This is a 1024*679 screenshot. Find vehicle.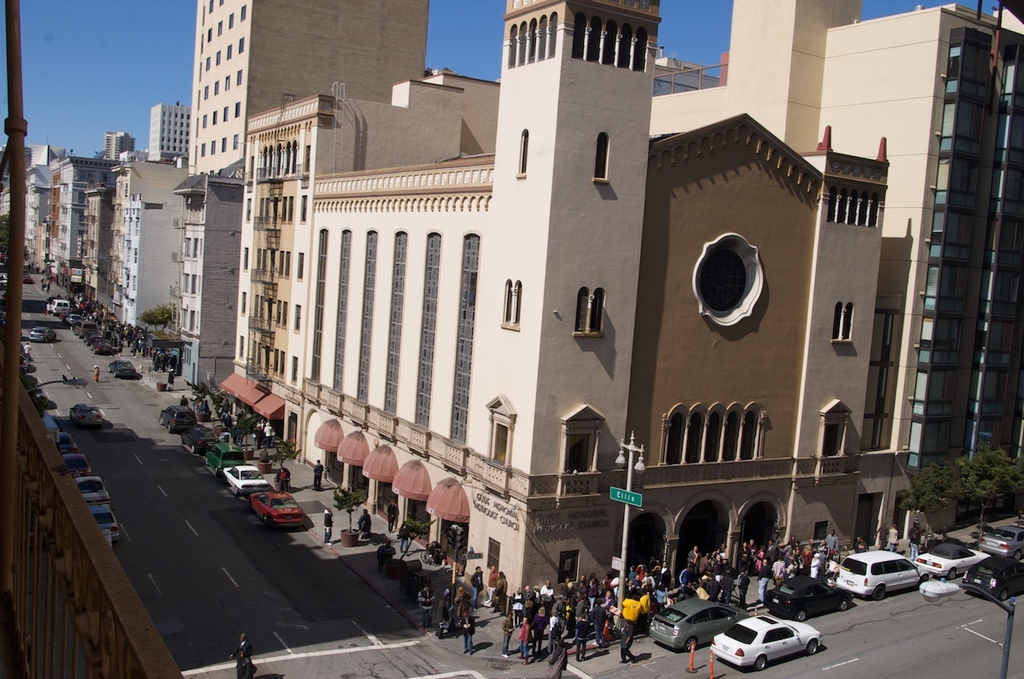
Bounding box: {"x1": 762, "y1": 577, "x2": 852, "y2": 622}.
